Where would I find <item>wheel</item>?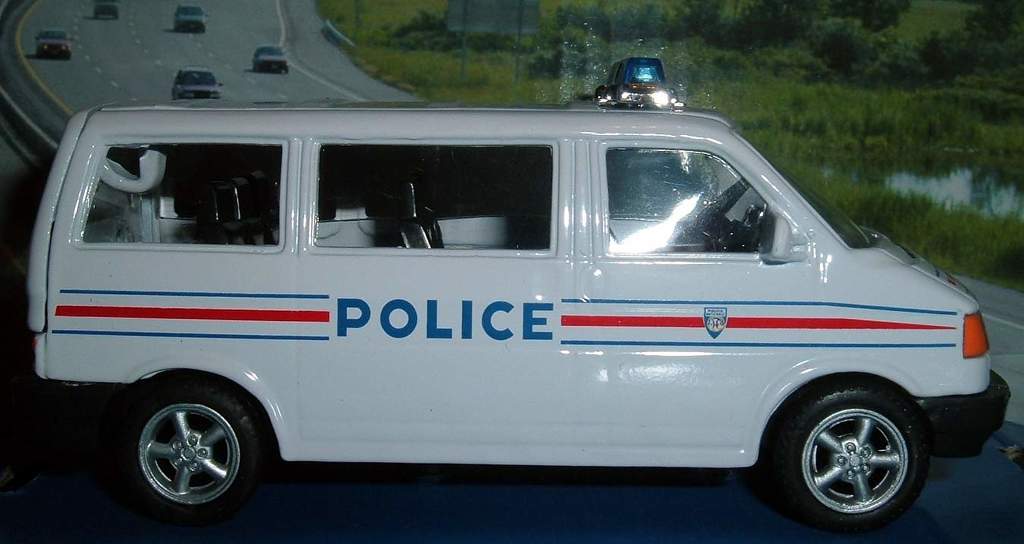
At crop(774, 384, 925, 543).
